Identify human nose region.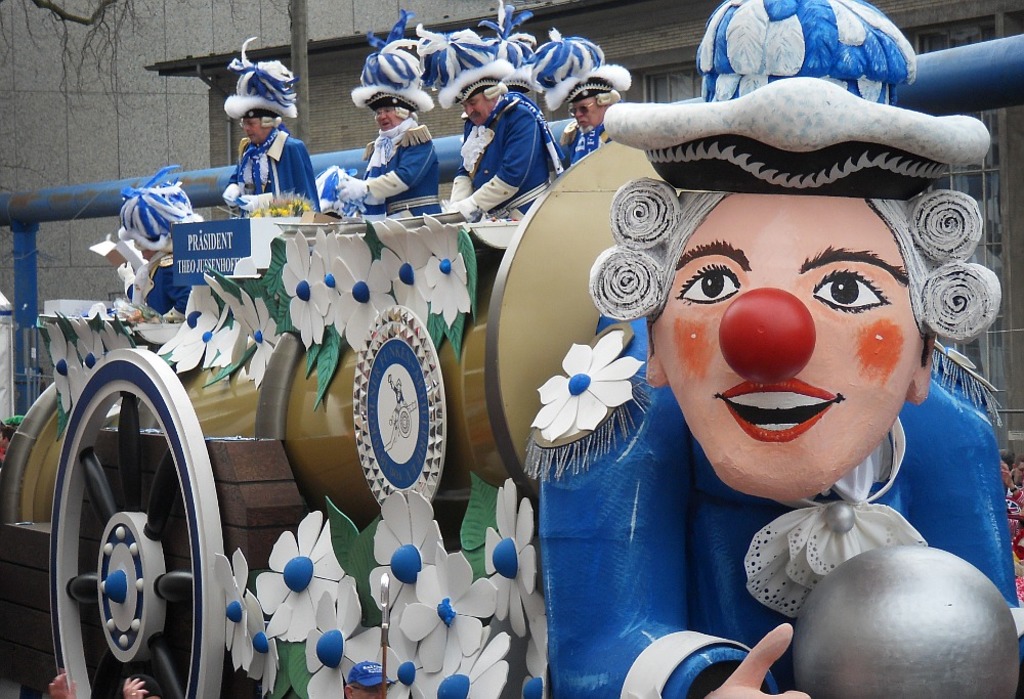
Region: 381/110/385/120.
